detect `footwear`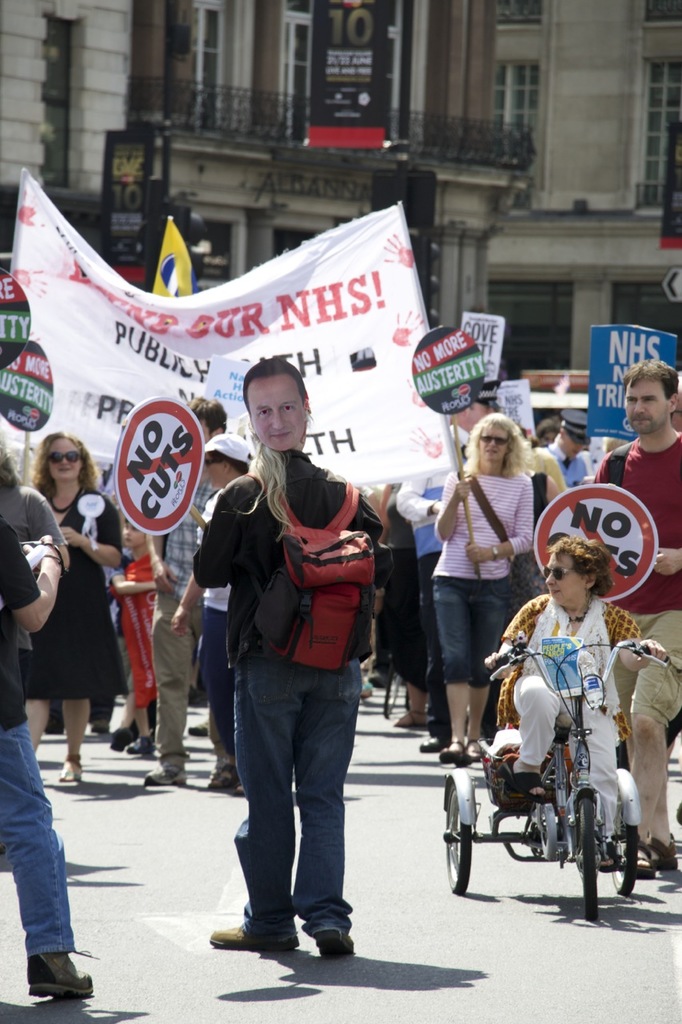
BBox(26, 945, 100, 1005)
